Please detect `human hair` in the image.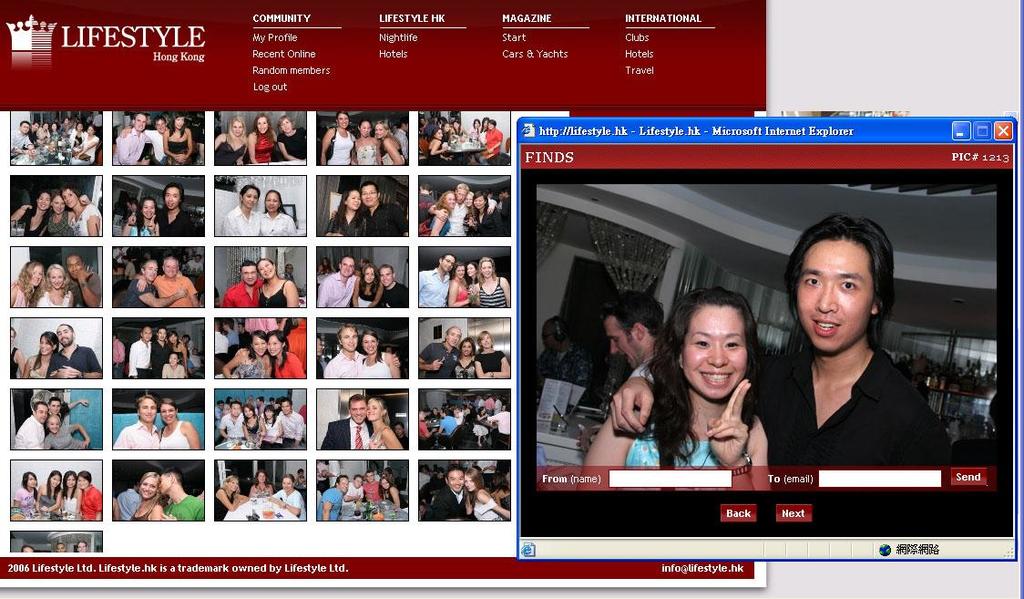
[left=27, top=394, right=46, bottom=408].
